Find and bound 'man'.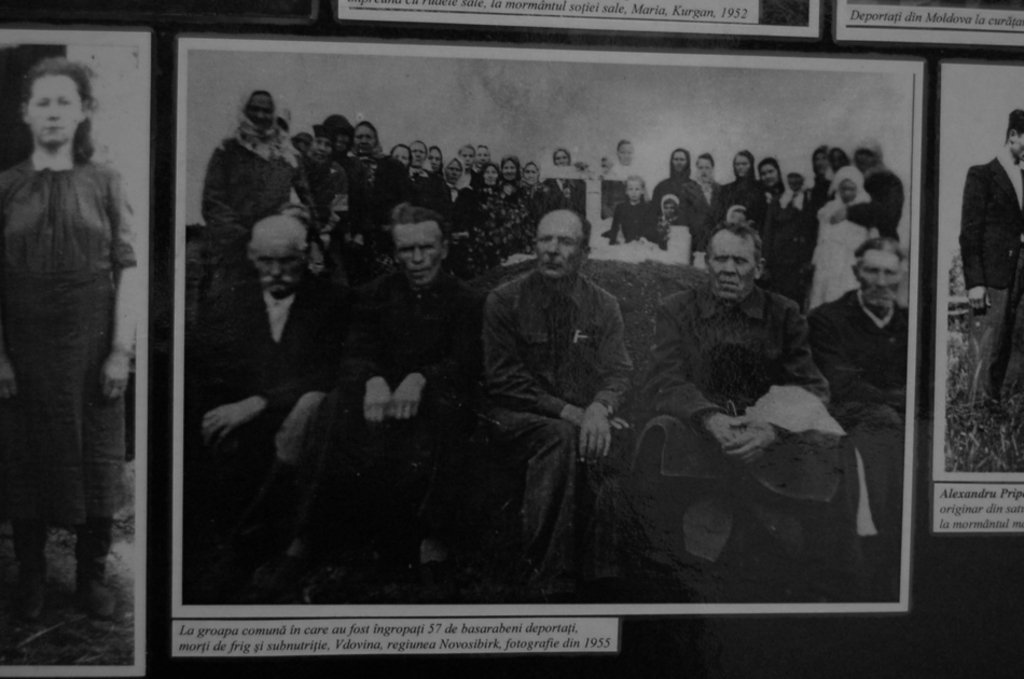
Bound: (324, 202, 476, 600).
